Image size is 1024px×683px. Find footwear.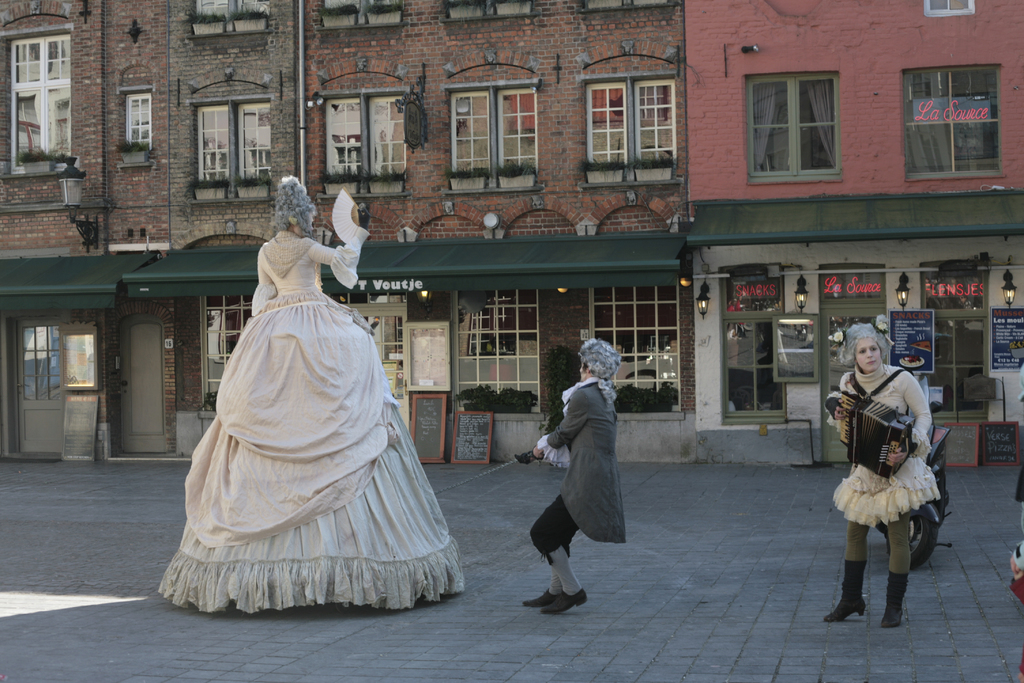
bbox(822, 555, 867, 621).
